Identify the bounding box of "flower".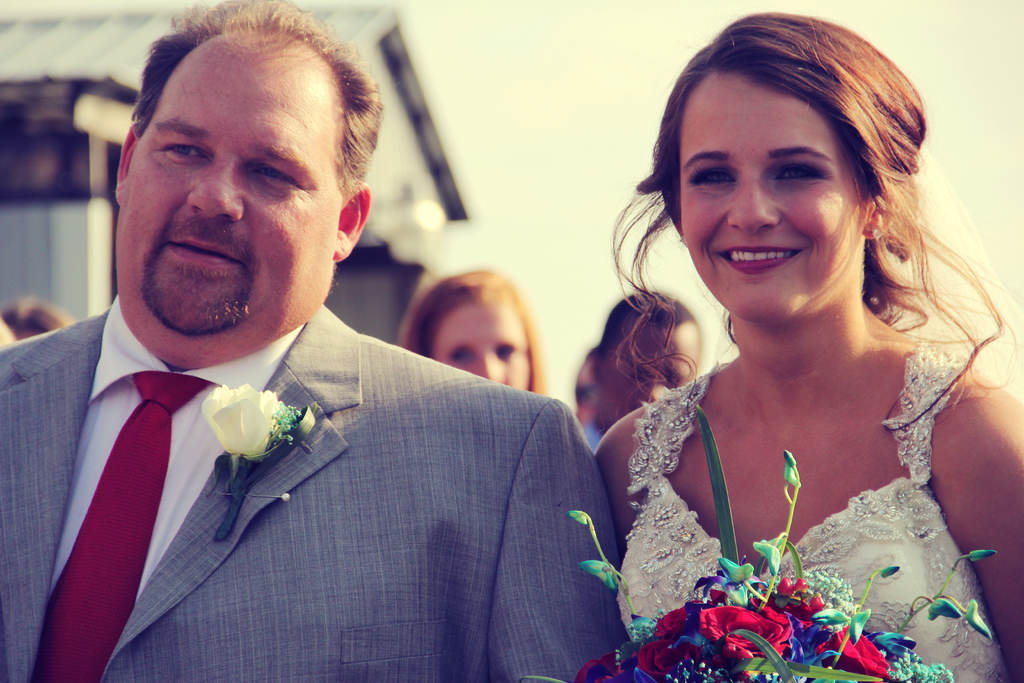
select_region(693, 599, 791, 680).
